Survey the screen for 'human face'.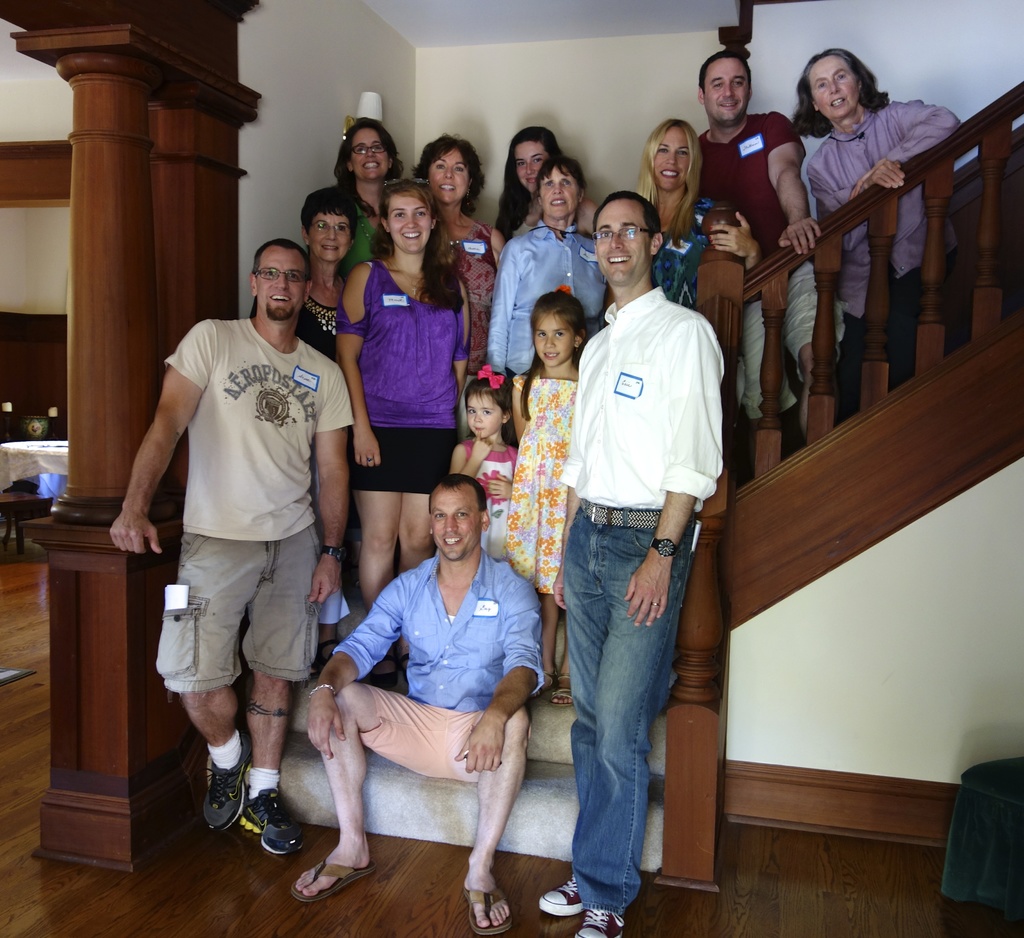
Survey found: box(805, 60, 861, 117).
